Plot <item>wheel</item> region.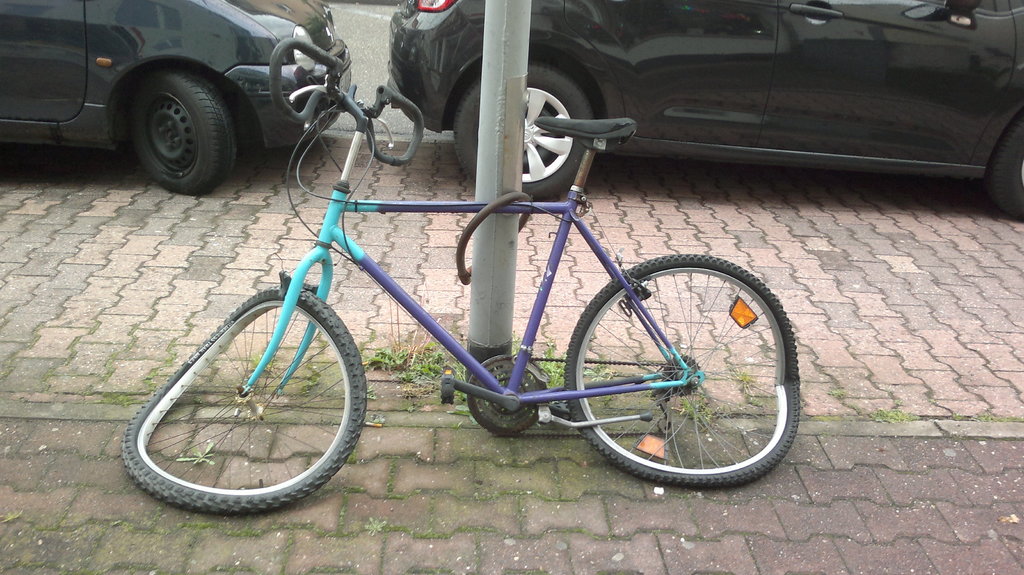
Plotted at 124:284:369:514.
